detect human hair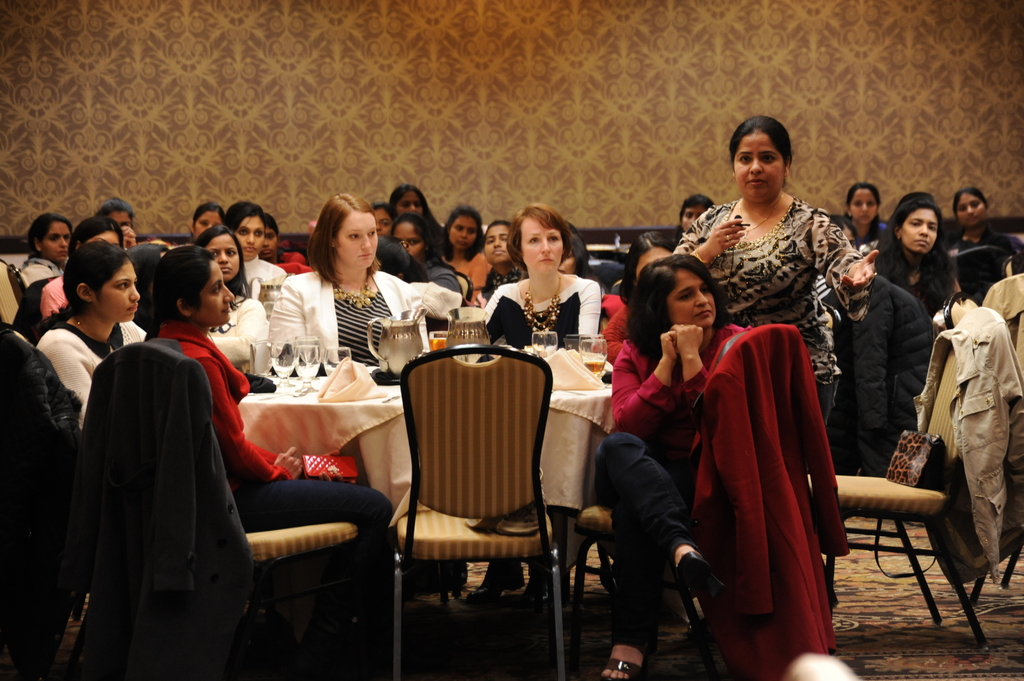
[left=226, top=201, right=266, bottom=232]
